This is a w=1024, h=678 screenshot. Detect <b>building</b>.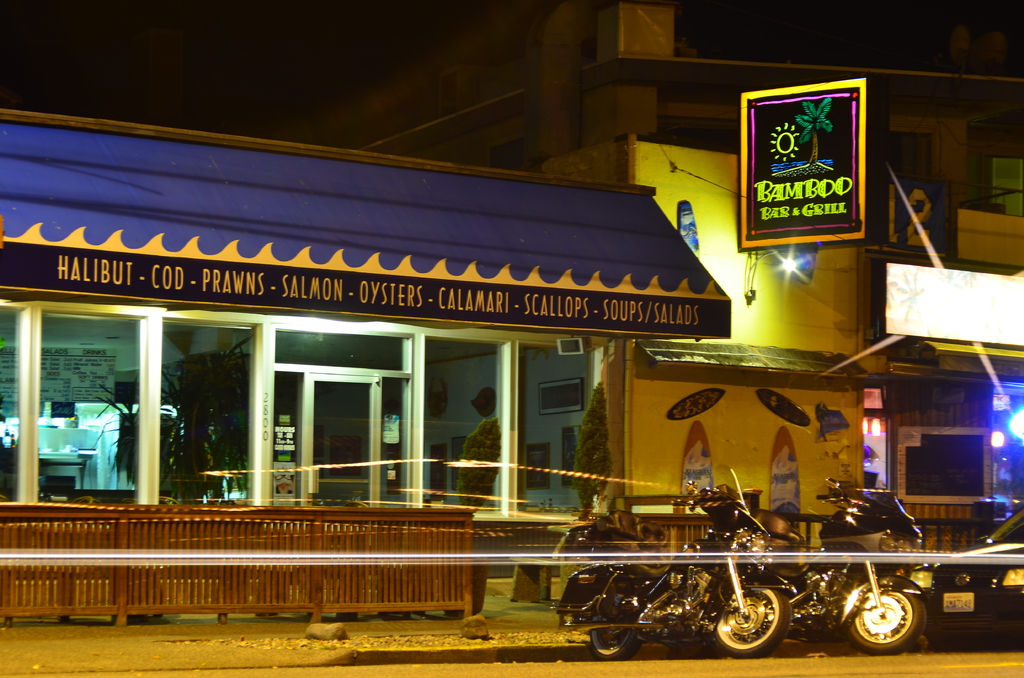
<bbox>0, 0, 1023, 637</bbox>.
